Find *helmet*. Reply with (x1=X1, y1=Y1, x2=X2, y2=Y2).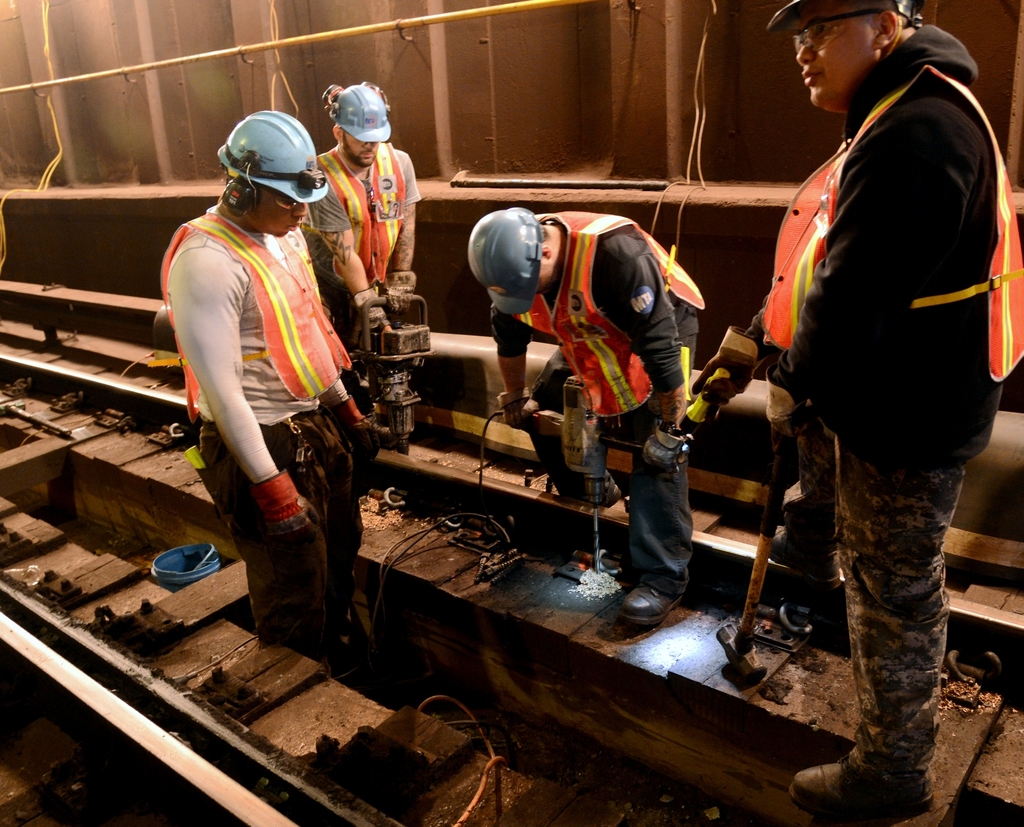
(x1=323, y1=84, x2=390, y2=143).
